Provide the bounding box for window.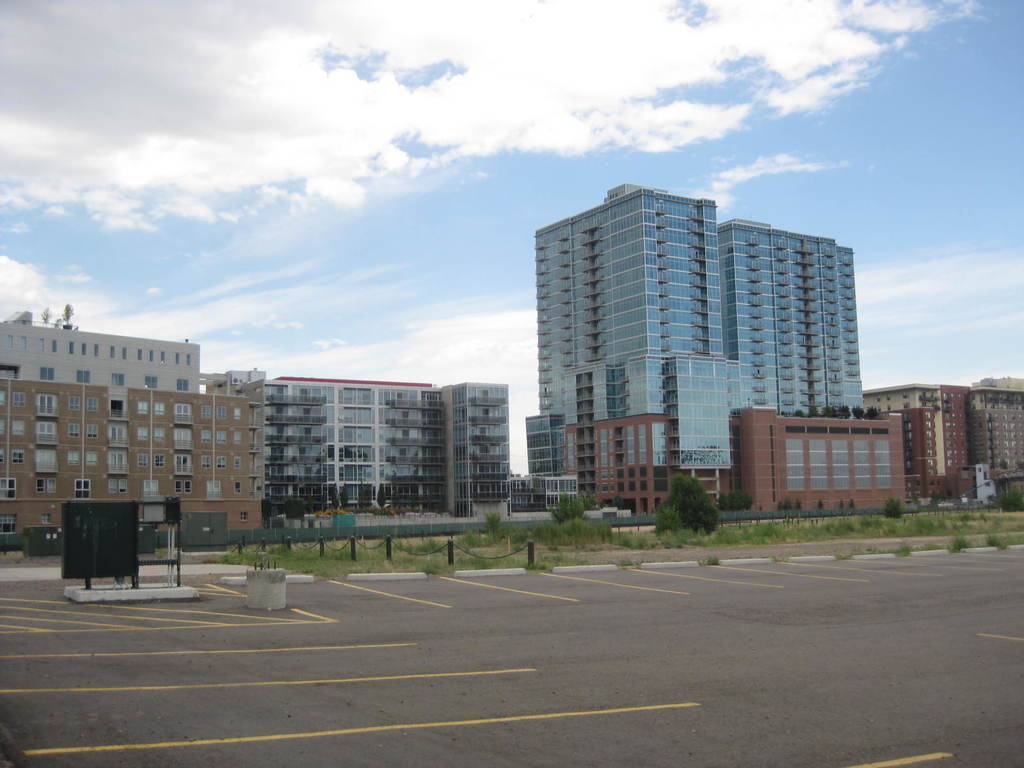
(113,401,122,420).
